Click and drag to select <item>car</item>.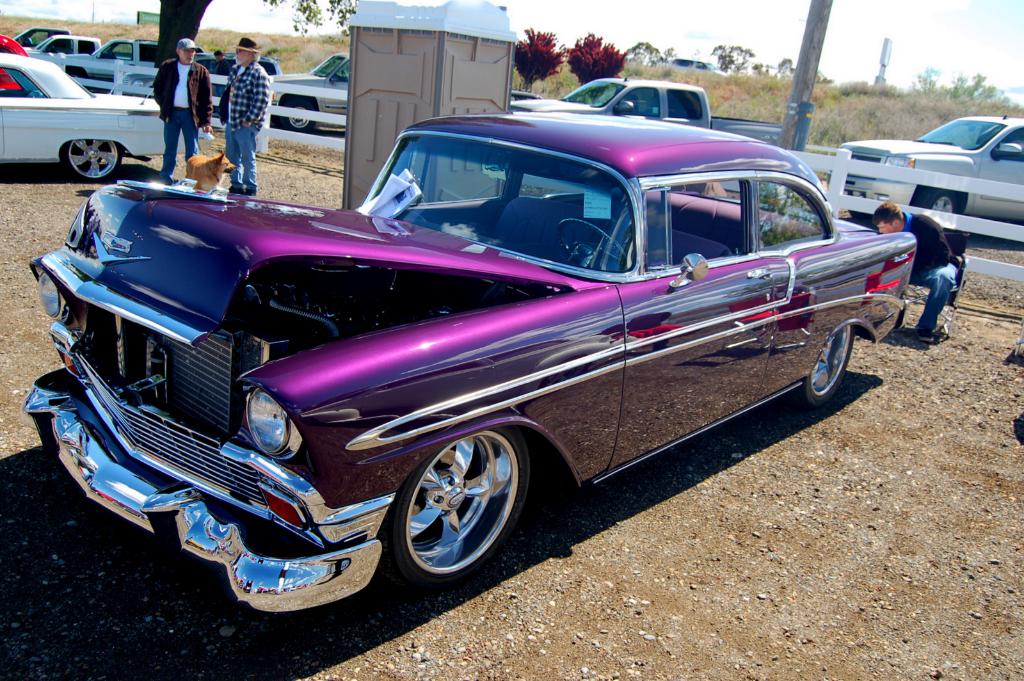
Selection: 835 115 1023 214.
